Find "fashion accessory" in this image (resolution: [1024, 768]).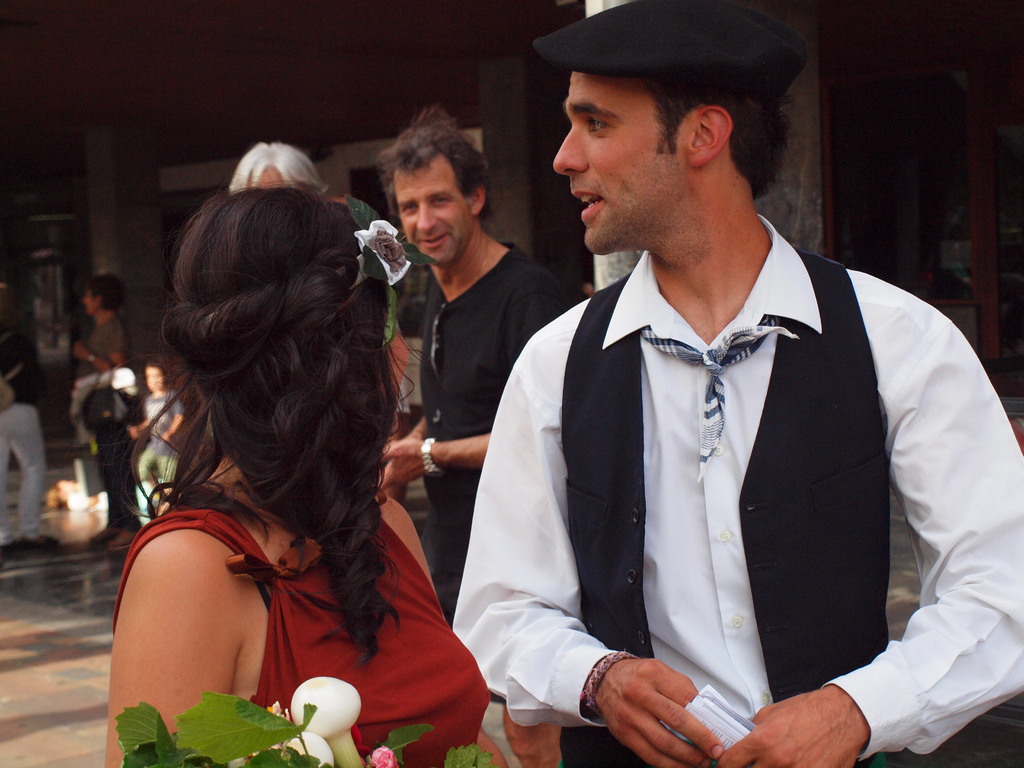
[left=87, top=353, right=95, bottom=362].
